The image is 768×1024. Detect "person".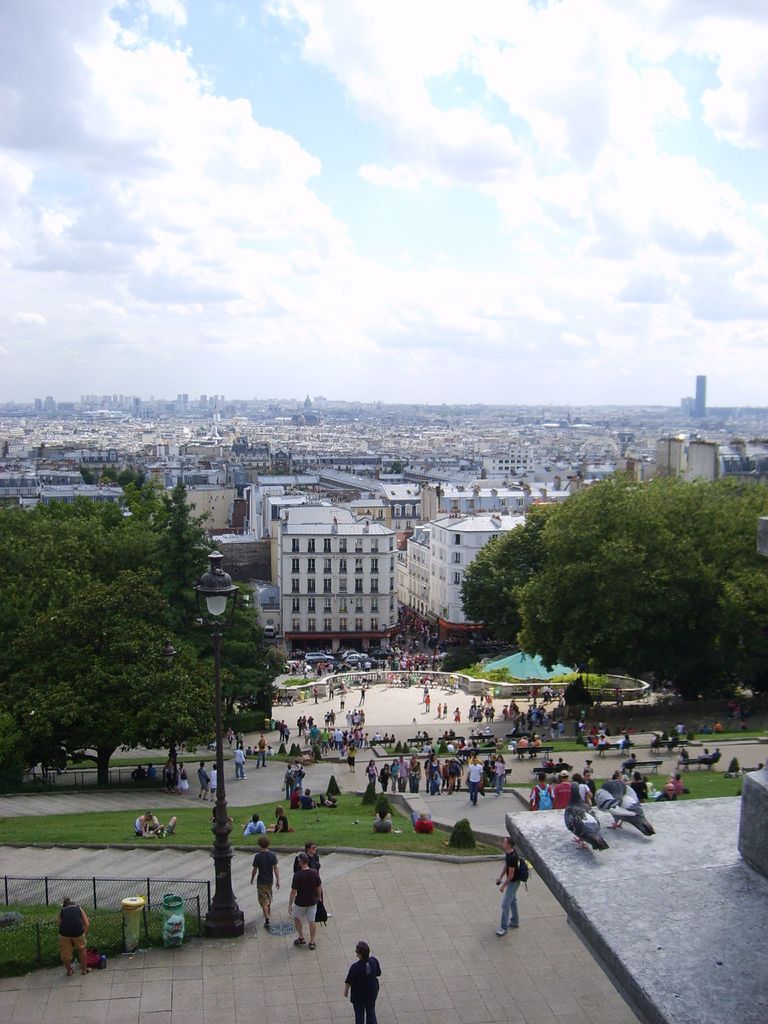
Detection: pyautogui.locateOnScreen(408, 814, 438, 833).
